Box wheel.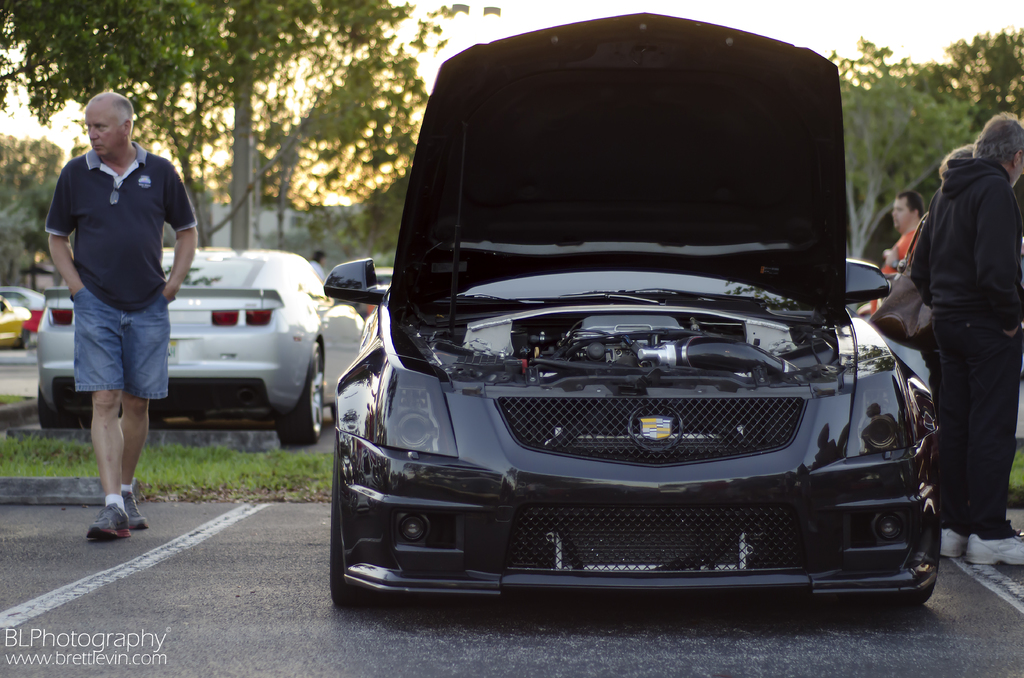
{"left": 17, "top": 328, "right": 31, "bottom": 353}.
